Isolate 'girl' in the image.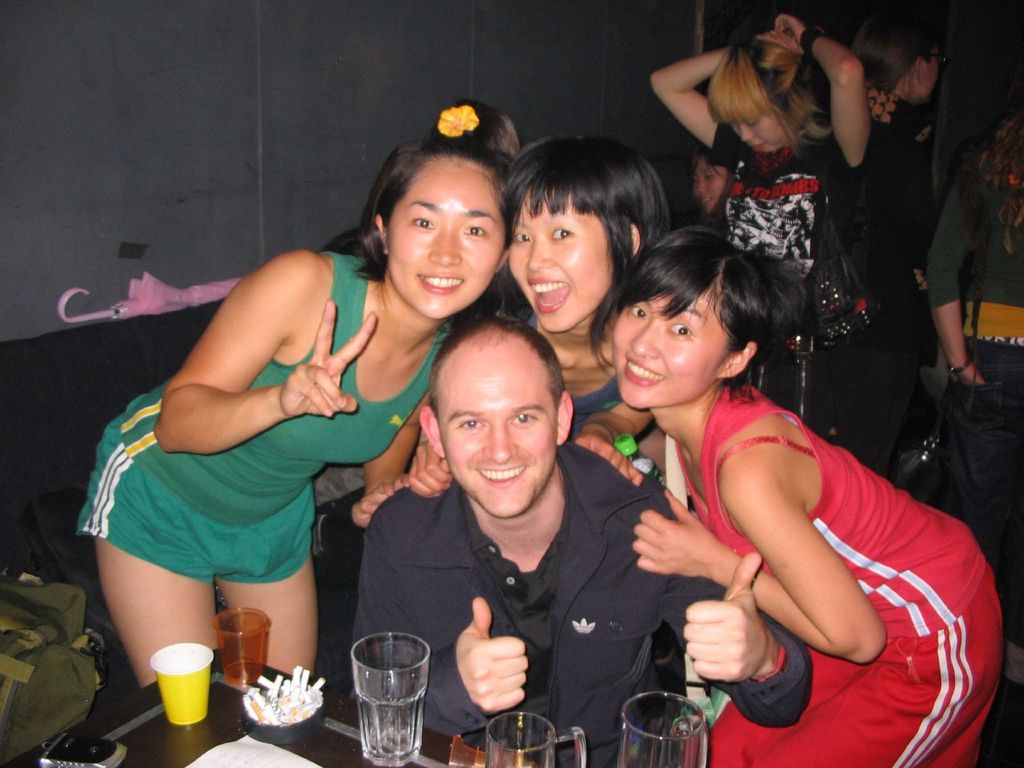
Isolated region: [x1=649, y1=11, x2=873, y2=442].
